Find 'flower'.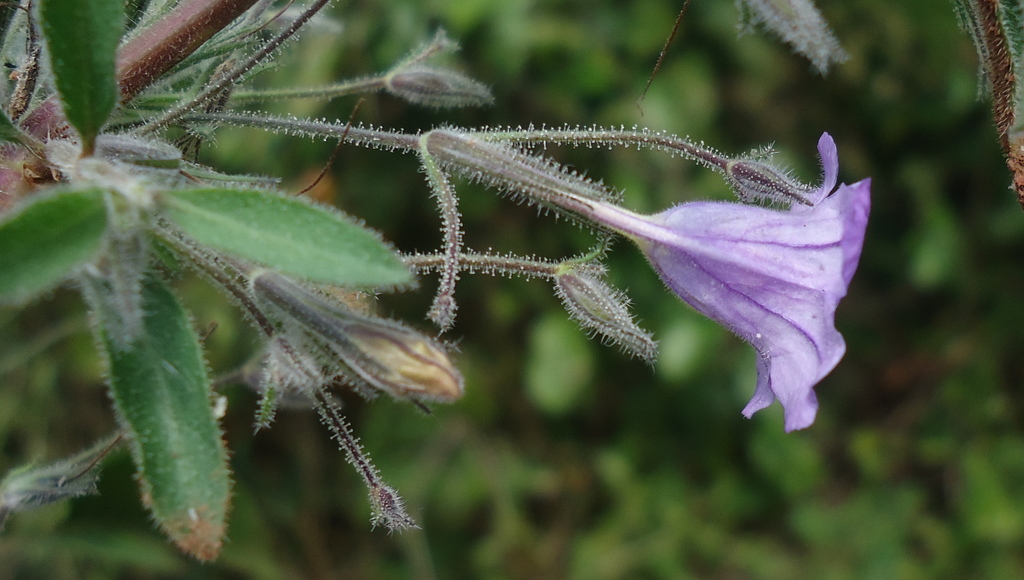
547 102 864 413.
